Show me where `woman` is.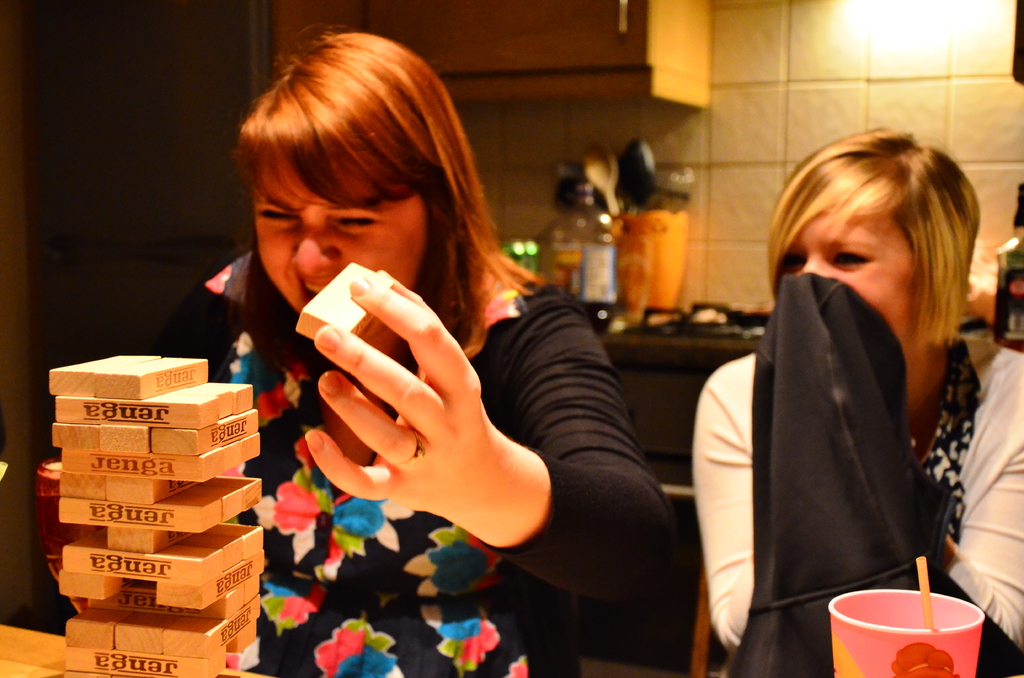
`woman` is at detection(689, 122, 1023, 677).
